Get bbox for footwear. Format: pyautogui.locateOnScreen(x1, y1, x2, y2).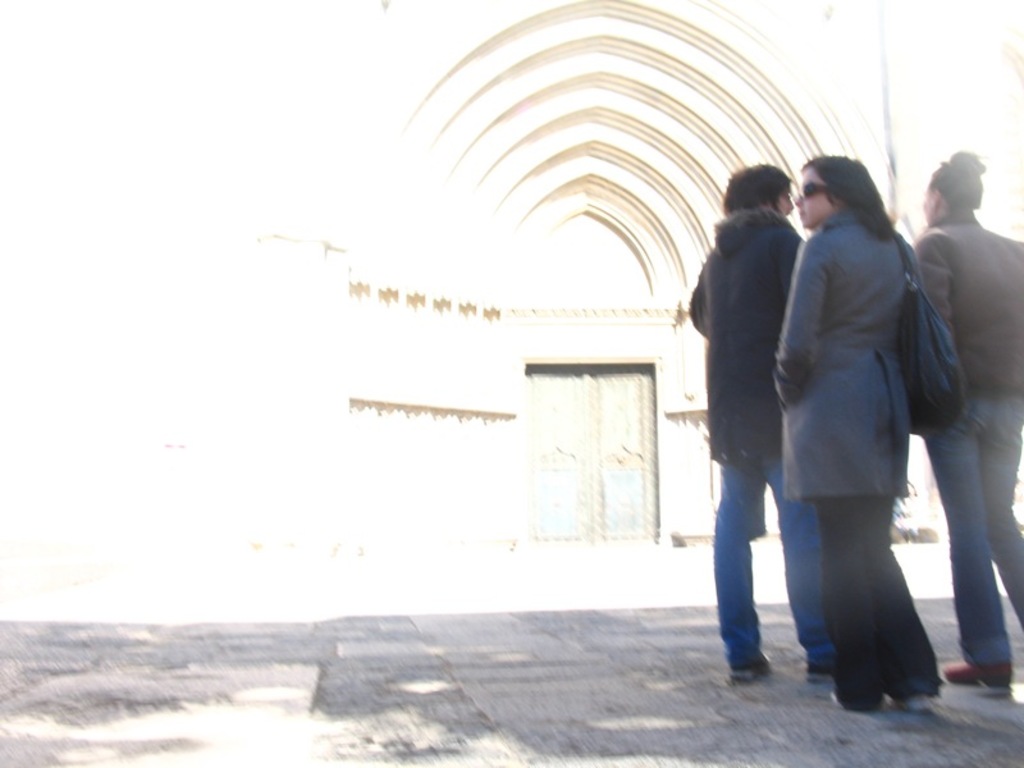
pyautogui.locateOnScreen(804, 663, 833, 690).
